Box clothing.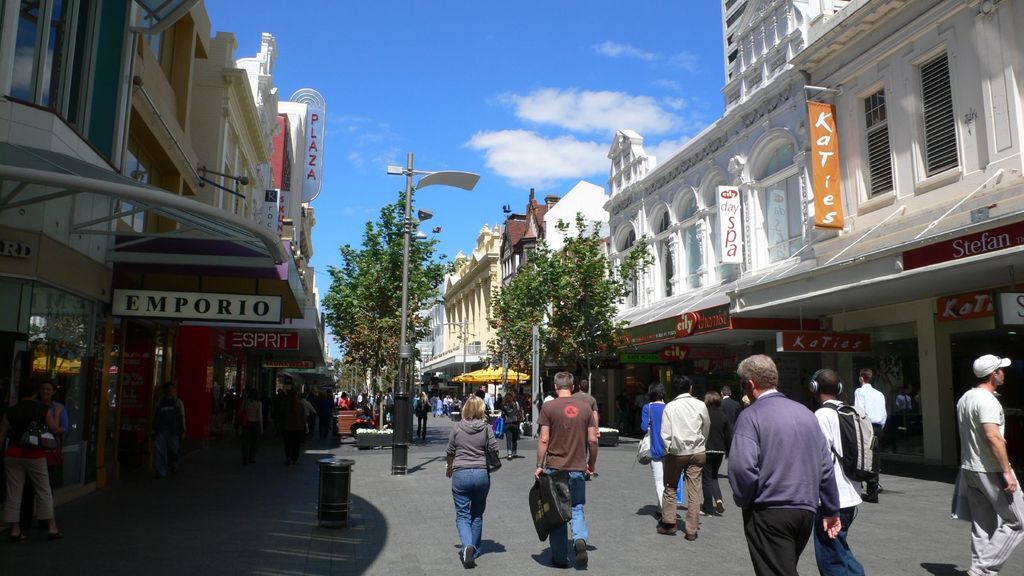
(483,392,493,415).
